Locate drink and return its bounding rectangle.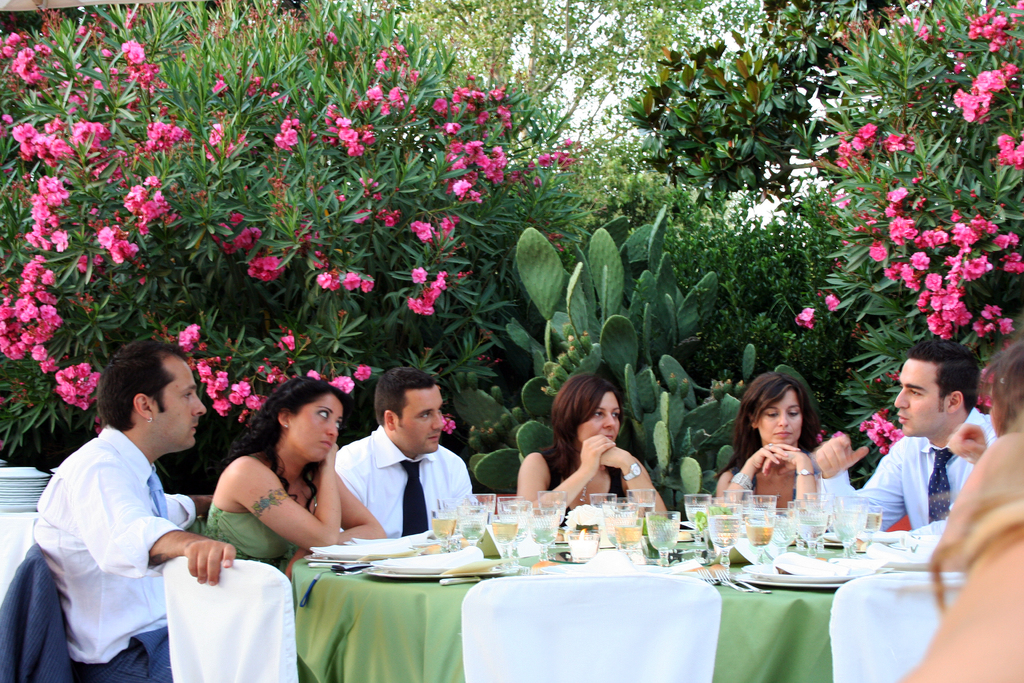
Rect(708, 520, 741, 551).
